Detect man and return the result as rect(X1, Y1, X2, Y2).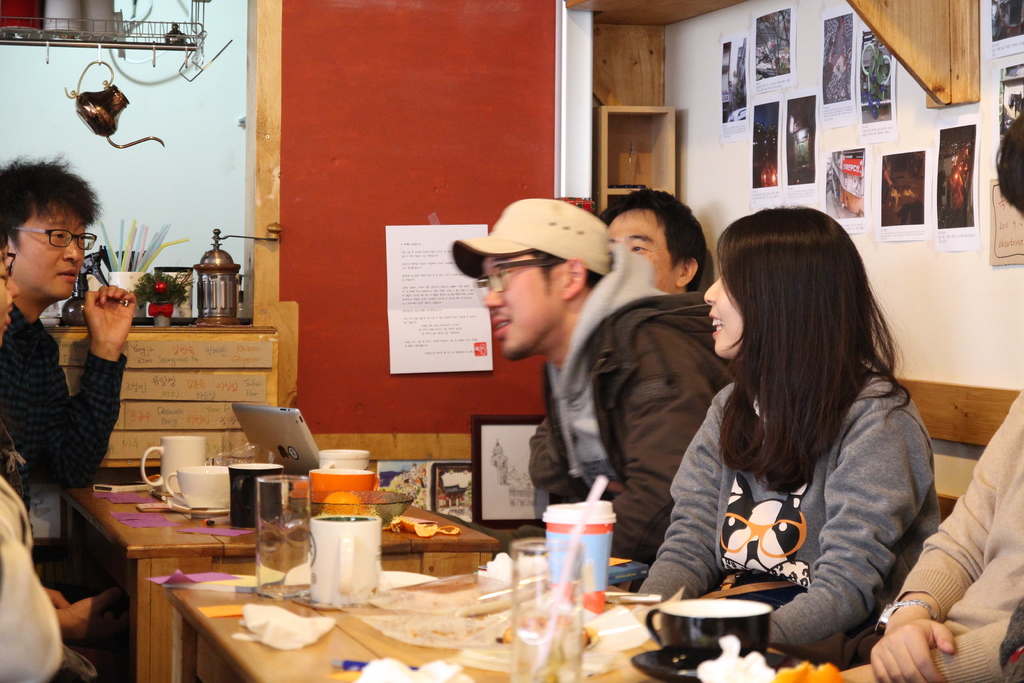
rect(444, 192, 738, 569).
